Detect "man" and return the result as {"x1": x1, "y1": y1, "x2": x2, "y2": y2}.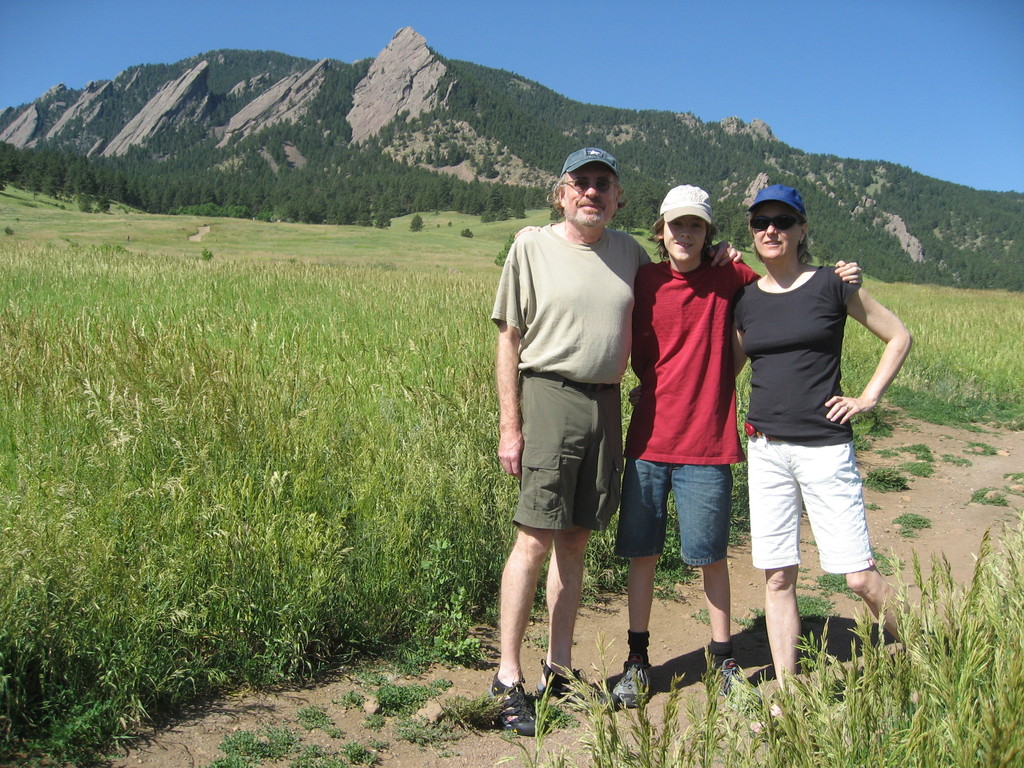
{"x1": 517, "y1": 184, "x2": 869, "y2": 703}.
